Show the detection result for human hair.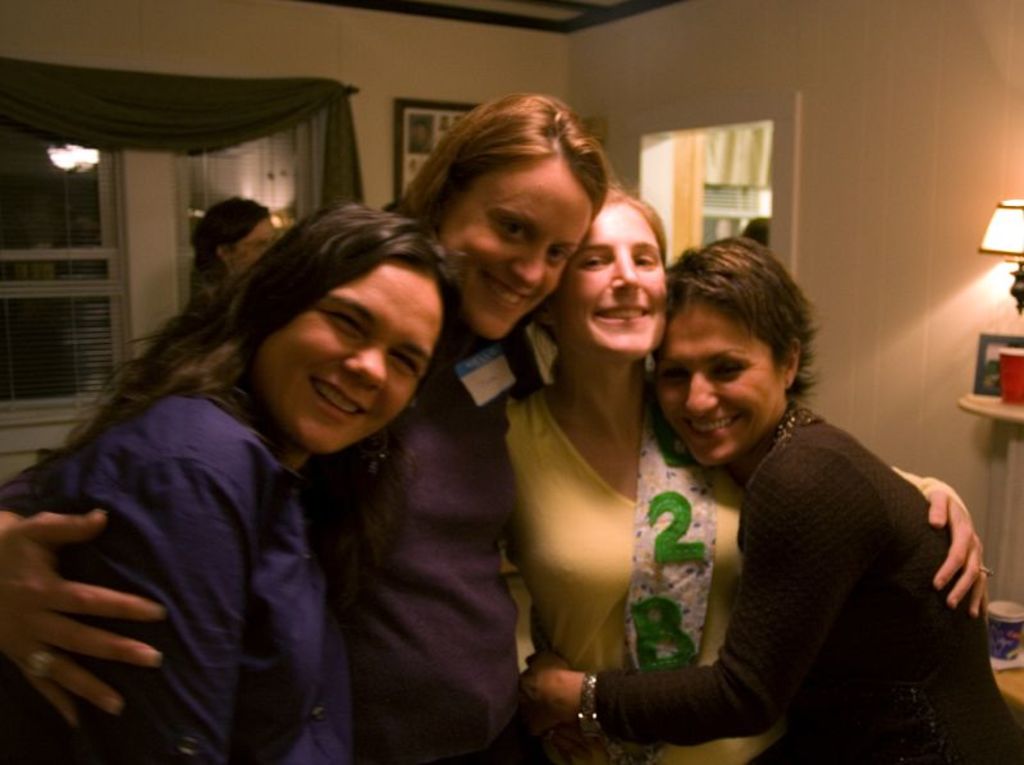
33/192/475/617.
